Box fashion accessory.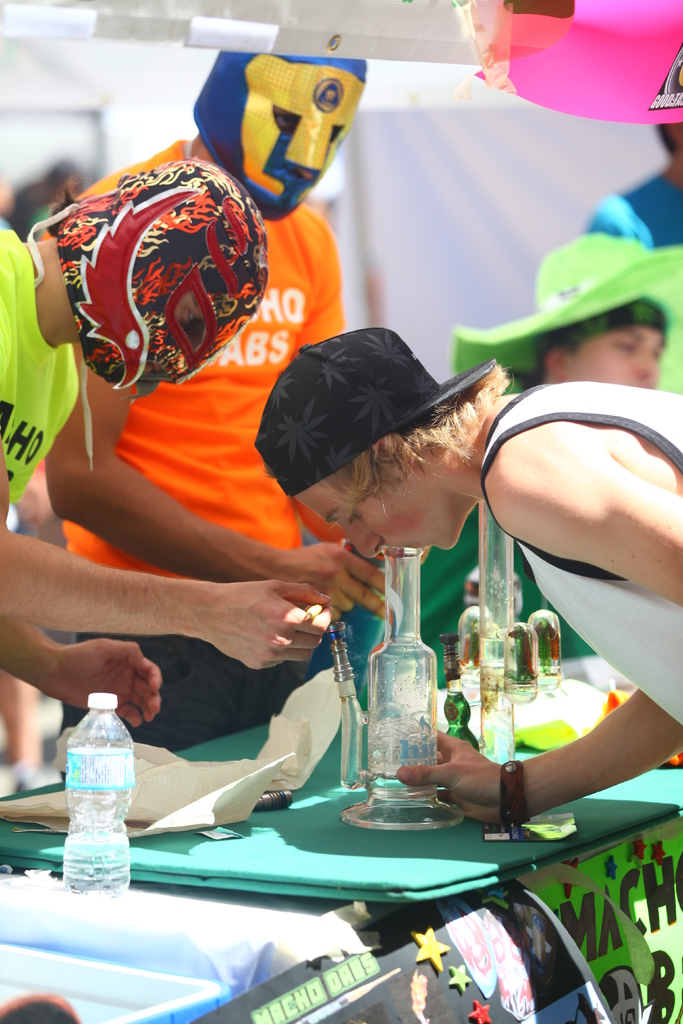
left=254, top=322, right=495, bottom=500.
